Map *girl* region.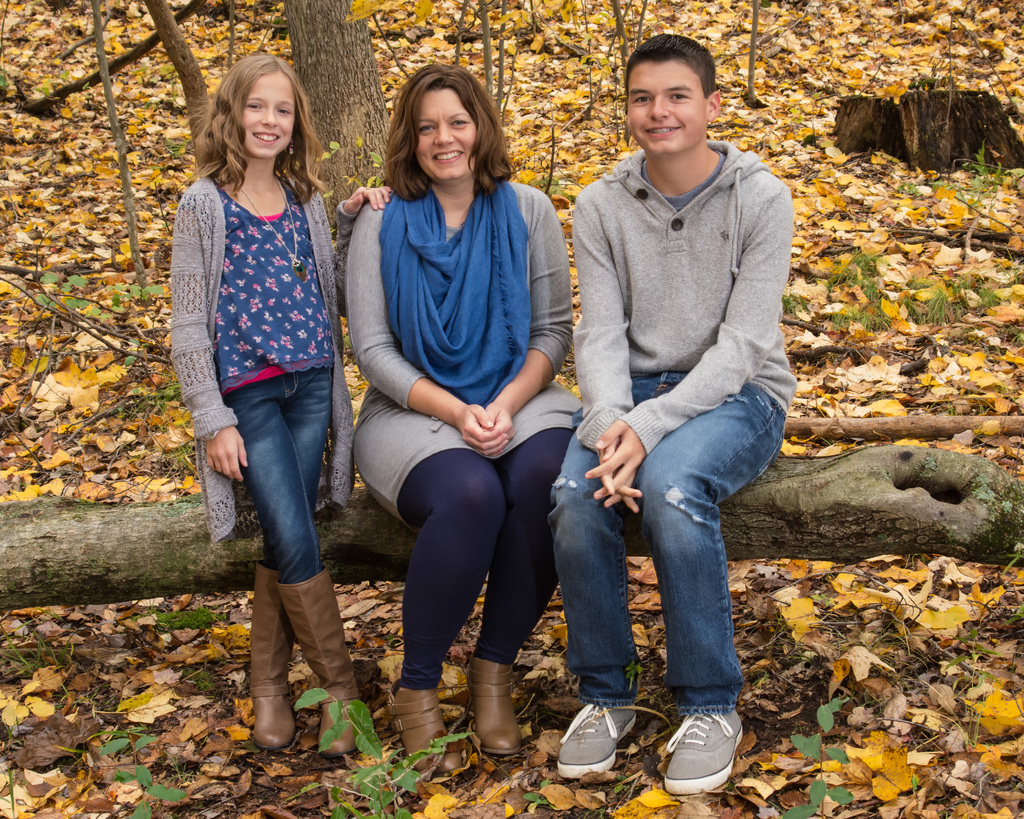
Mapped to (left=167, top=45, right=394, bottom=759).
